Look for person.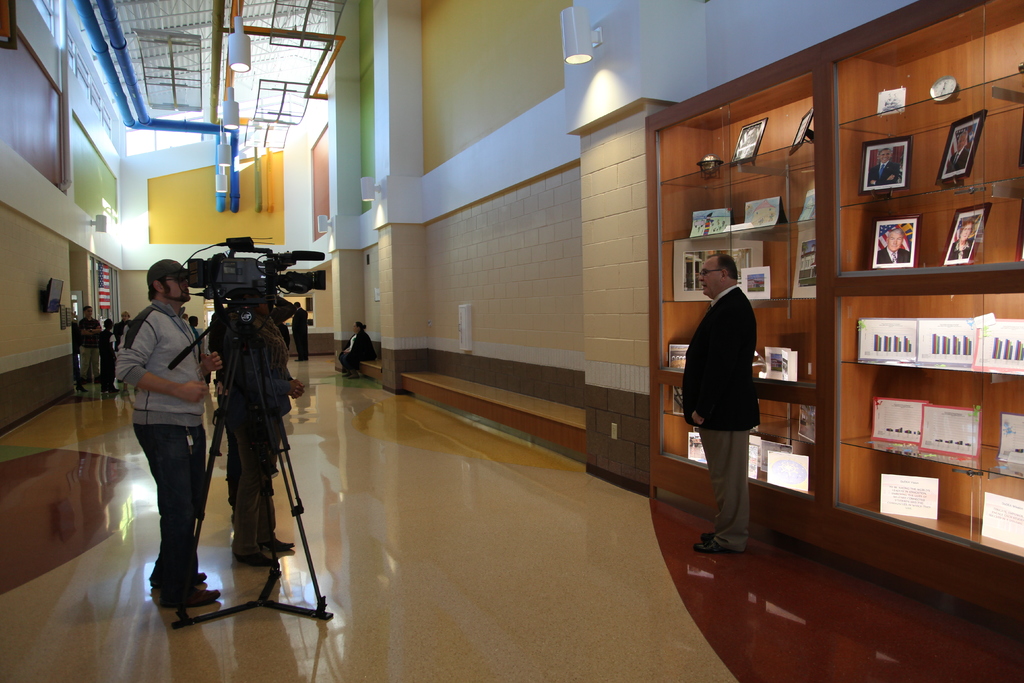
Found: [left=332, top=314, right=379, bottom=379].
